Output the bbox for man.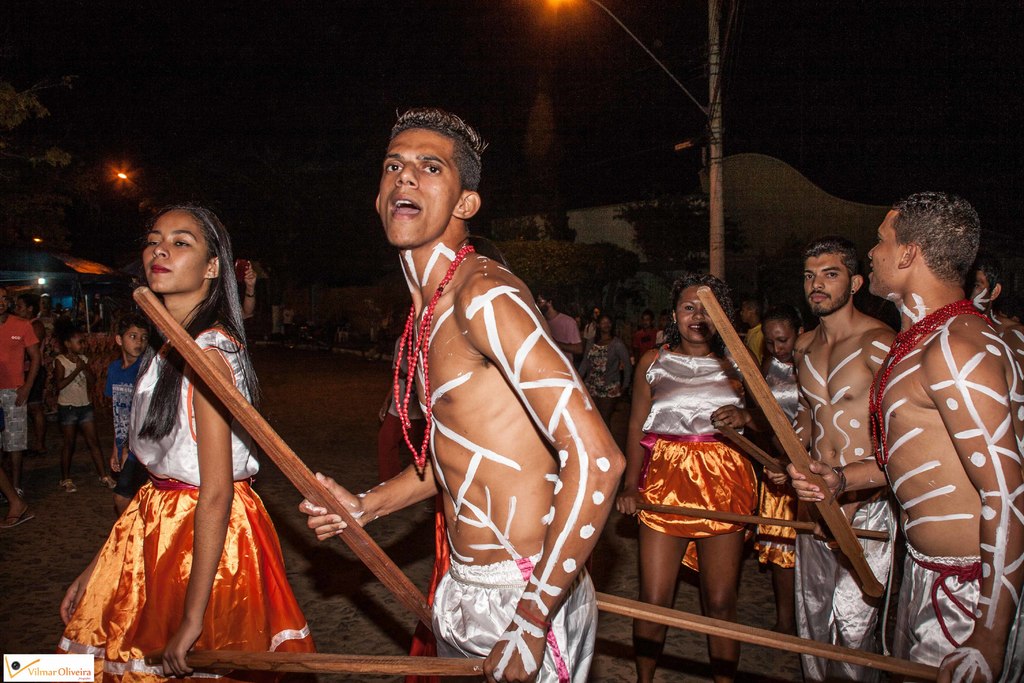
[295, 108, 627, 682].
